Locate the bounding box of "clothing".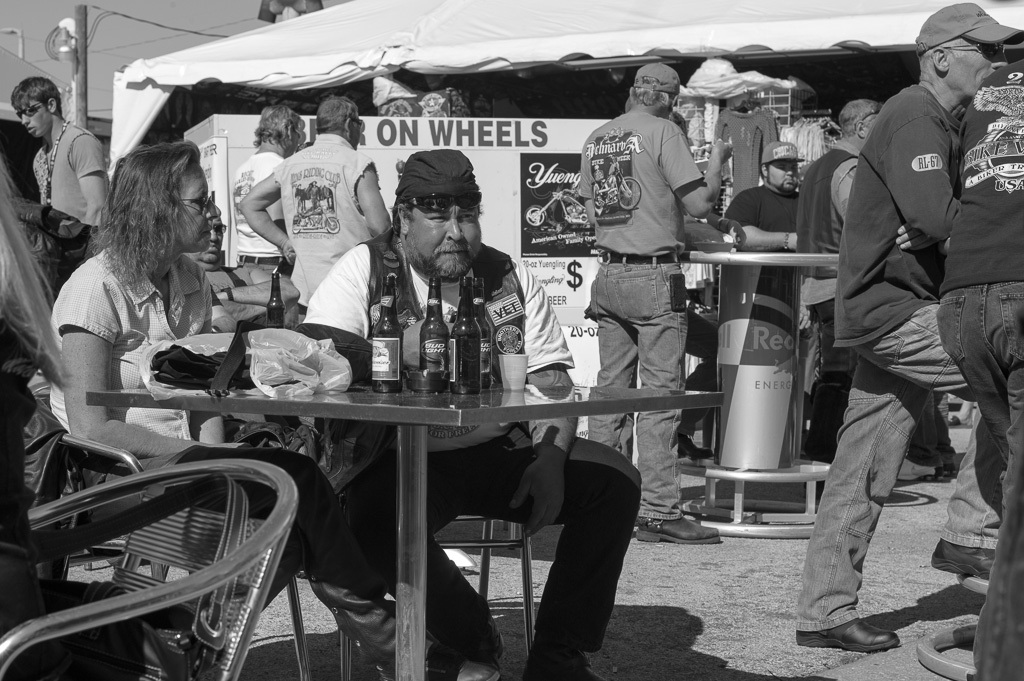
Bounding box: select_region(43, 250, 501, 680).
